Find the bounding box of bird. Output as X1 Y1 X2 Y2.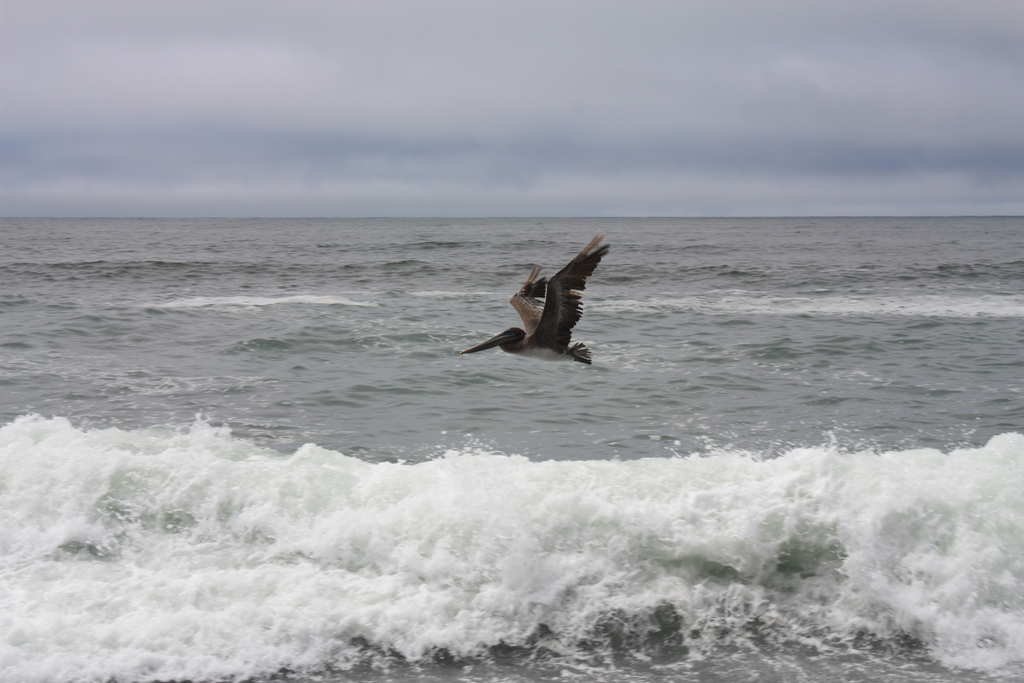
465 234 607 369.
